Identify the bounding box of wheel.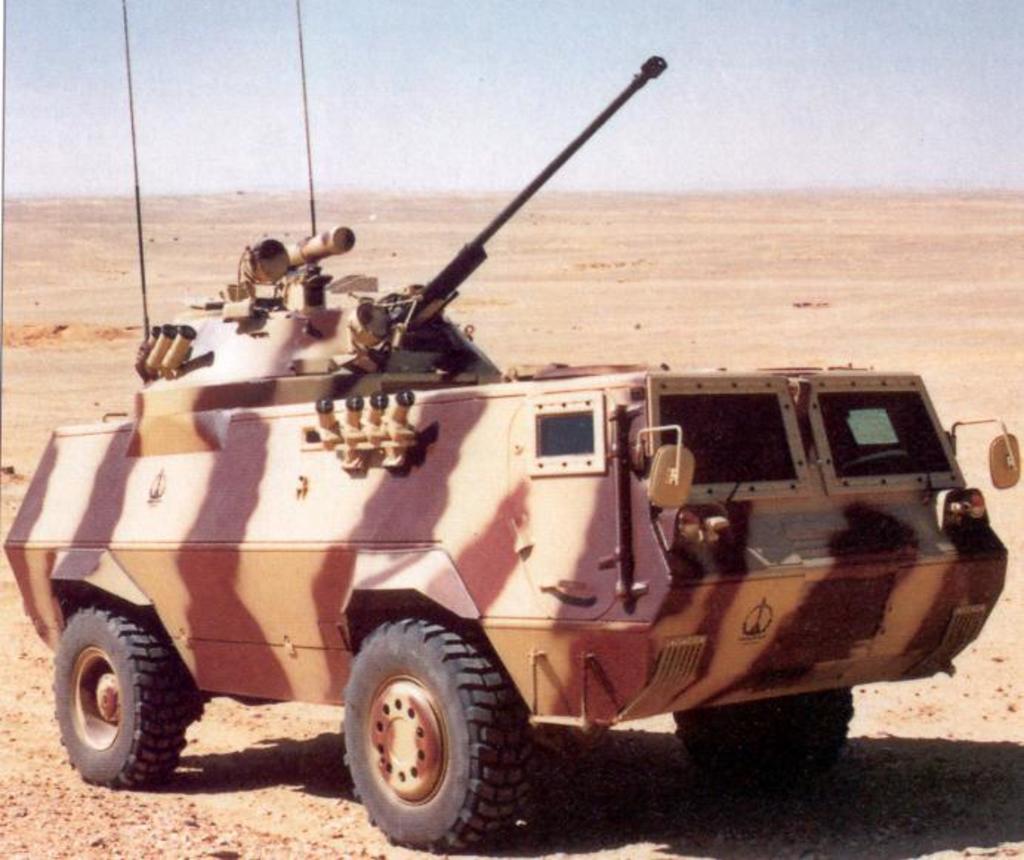
l=49, t=602, r=195, b=792.
